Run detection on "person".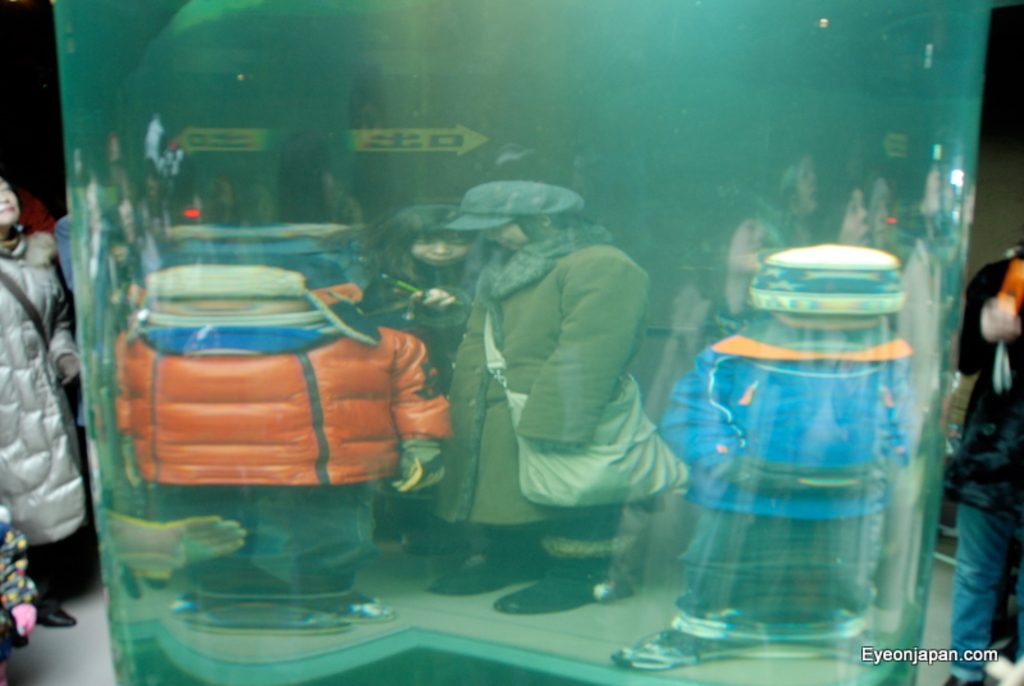
Result: BBox(0, 170, 88, 622).
